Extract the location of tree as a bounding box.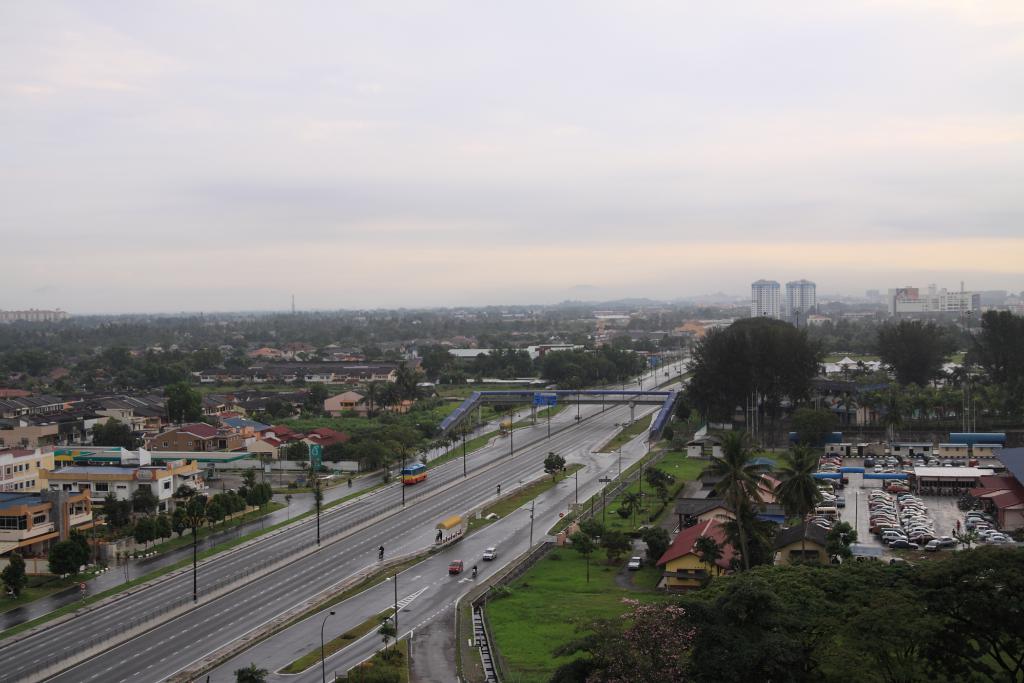
pyautogui.locateOnScreen(414, 338, 458, 383).
